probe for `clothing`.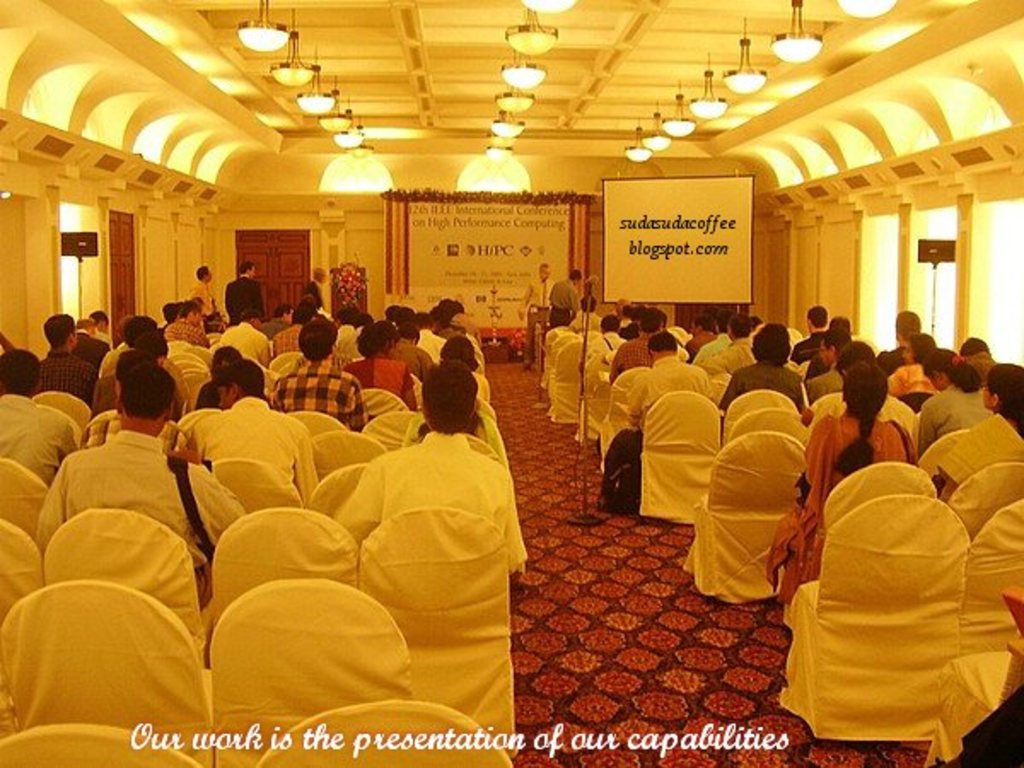
Probe result: [623,360,713,428].
